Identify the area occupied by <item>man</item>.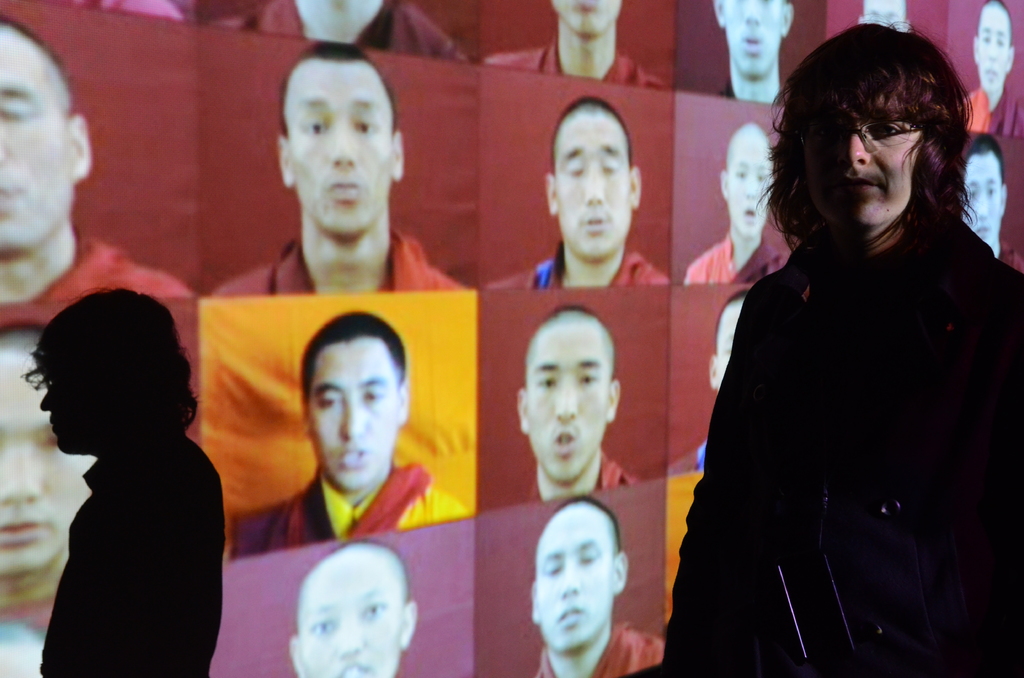
Area: rect(678, 122, 798, 299).
